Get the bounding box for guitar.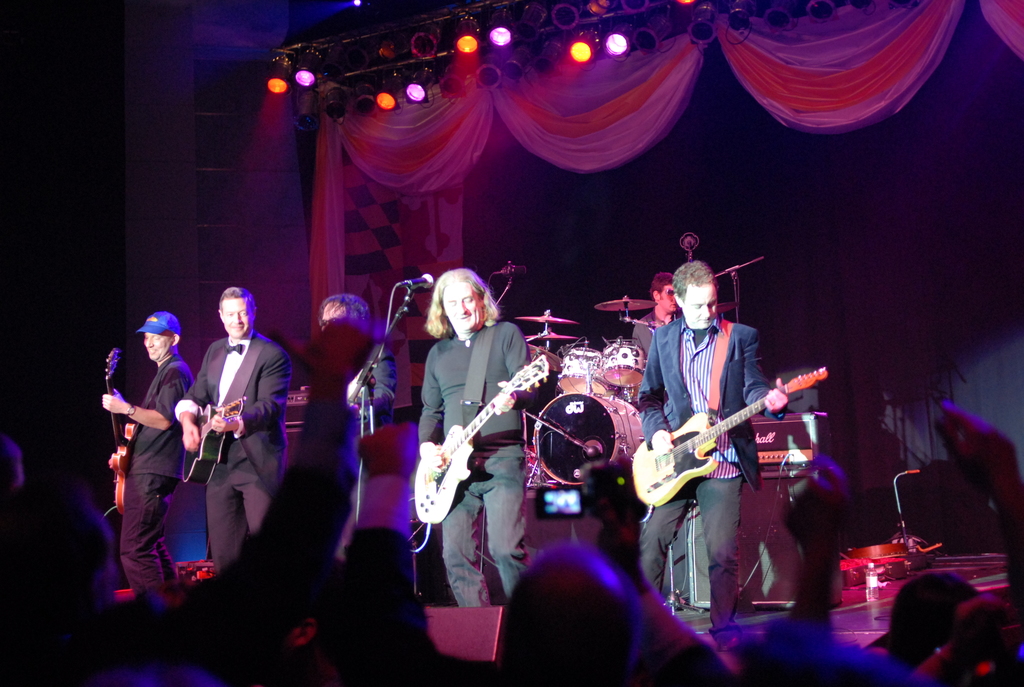
bbox(406, 355, 550, 548).
